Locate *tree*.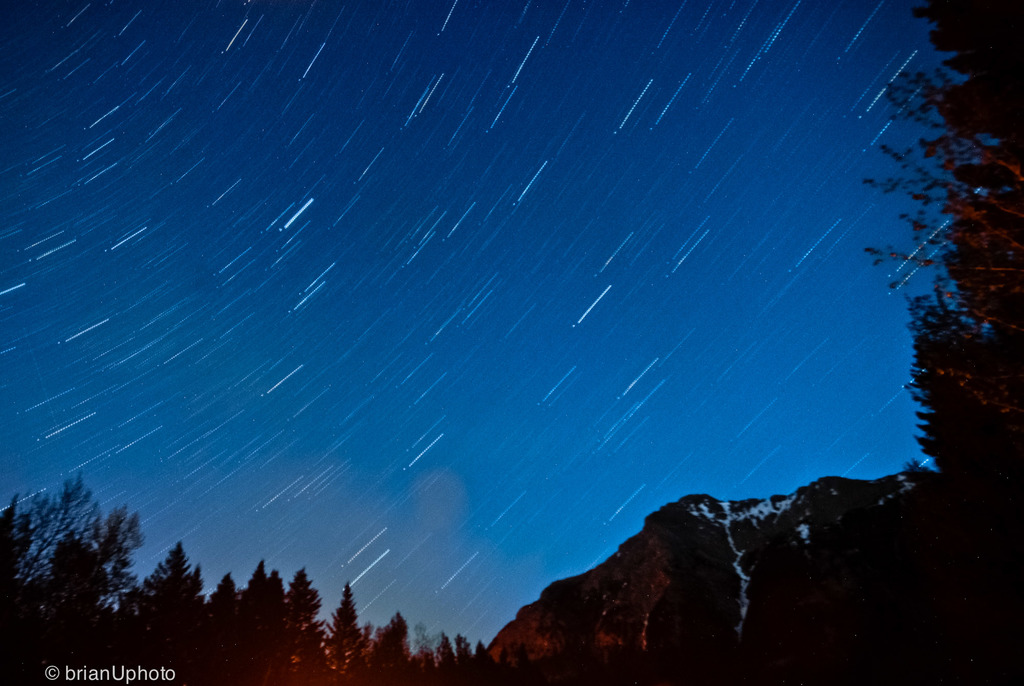
Bounding box: x1=313 y1=578 x2=368 y2=685.
